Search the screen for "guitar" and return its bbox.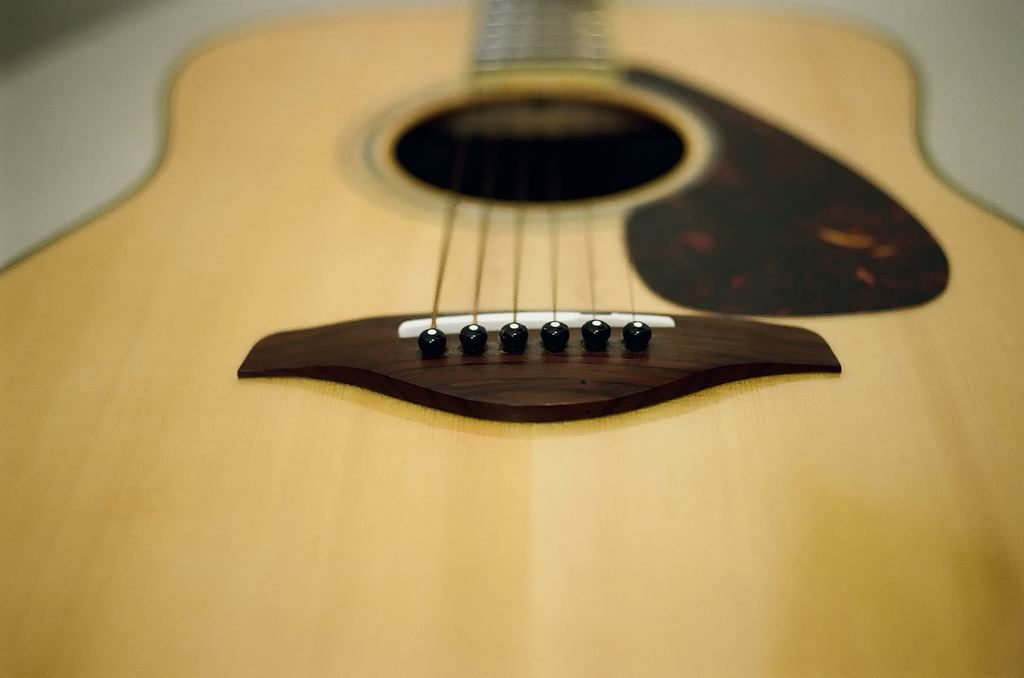
Found: region(0, 0, 1023, 677).
